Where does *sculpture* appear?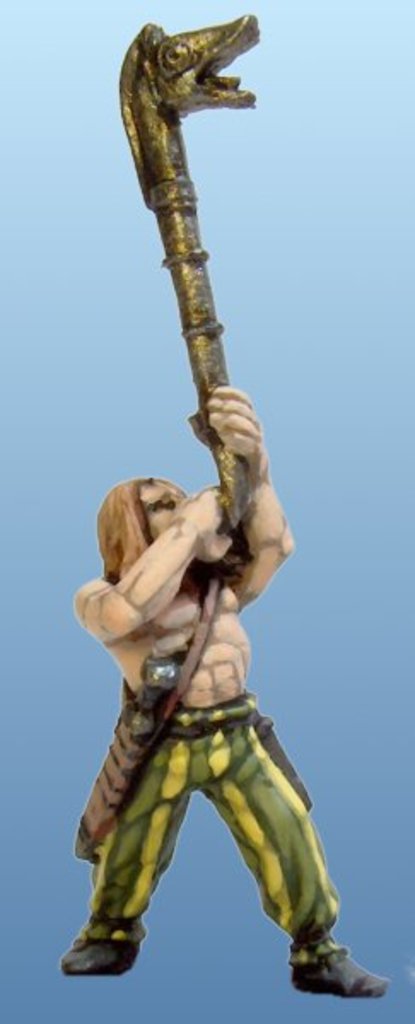
Appears at l=65, t=19, r=395, b=997.
